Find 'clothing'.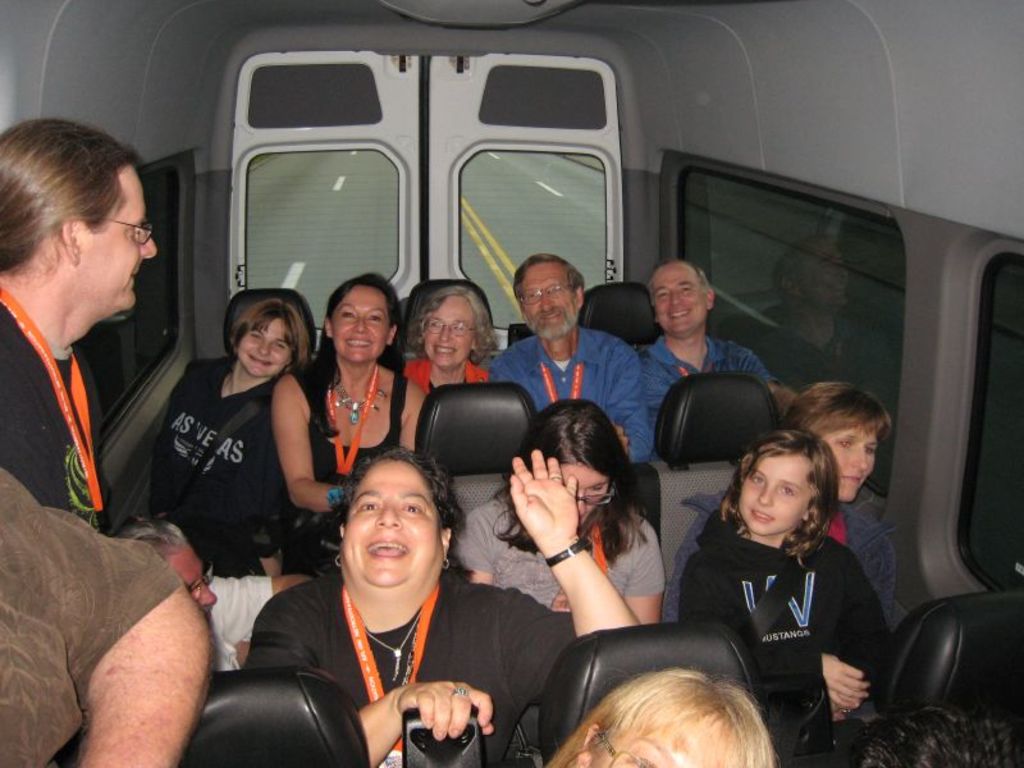
pyautogui.locateOnScreen(250, 564, 581, 767).
